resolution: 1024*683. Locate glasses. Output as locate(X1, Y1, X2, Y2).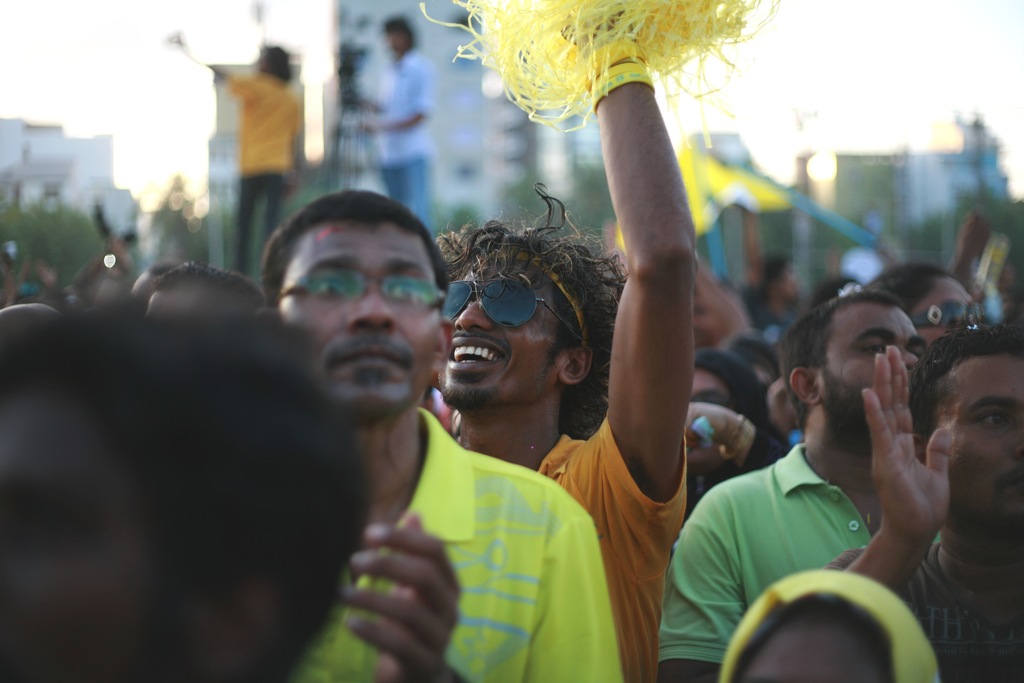
locate(291, 265, 434, 317).
